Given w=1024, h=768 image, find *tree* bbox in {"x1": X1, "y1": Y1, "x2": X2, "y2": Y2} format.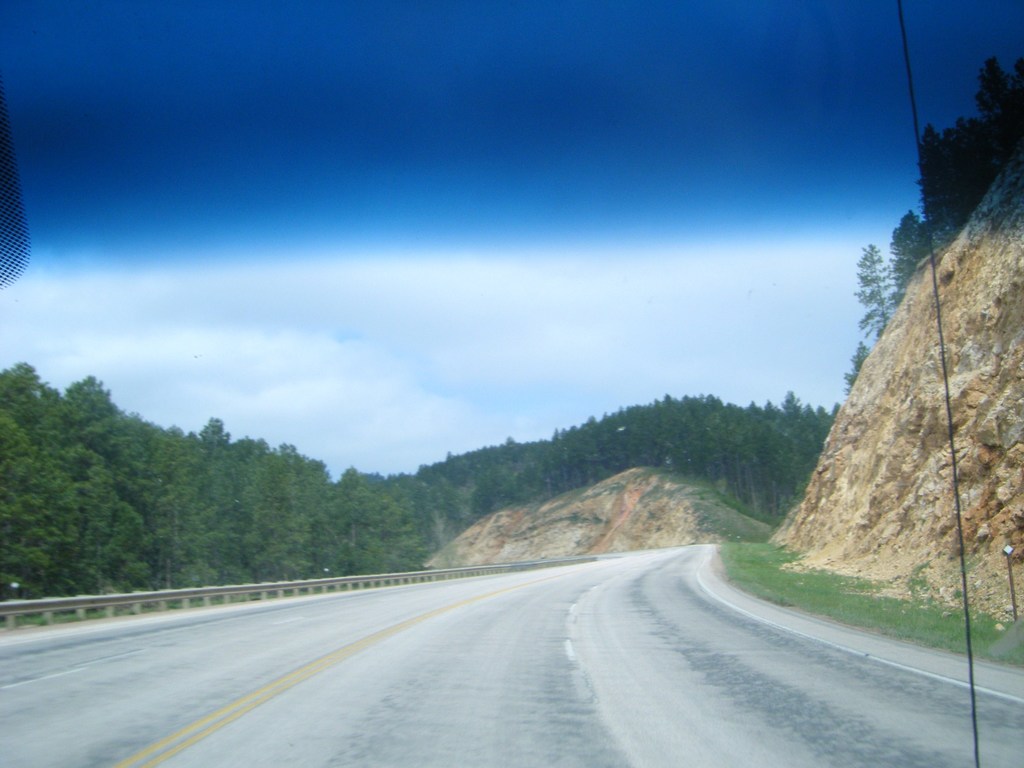
{"x1": 17, "y1": 353, "x2": 173, "y2": 596}.
